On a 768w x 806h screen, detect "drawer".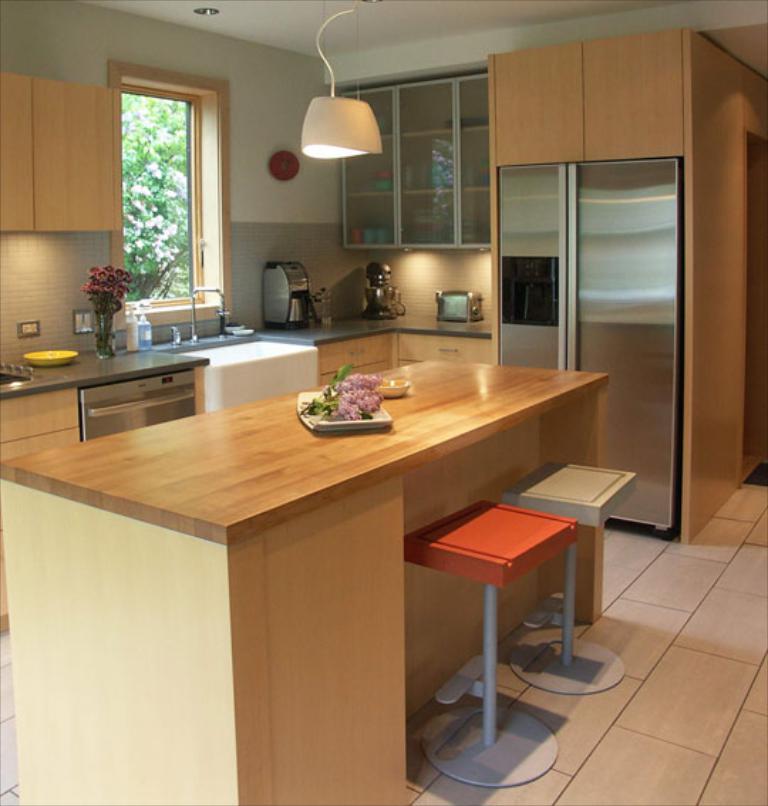
BBox(395, 337, 492, 367).
